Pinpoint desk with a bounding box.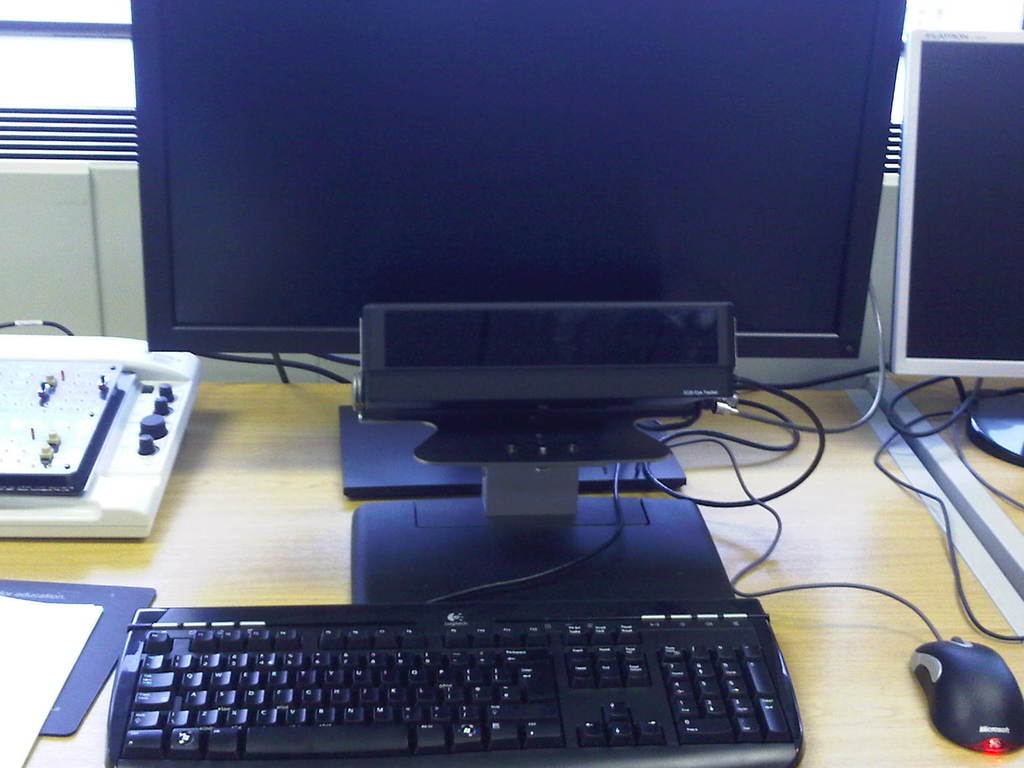
(x1=0, y1=388, x2=1023, y2=767).
